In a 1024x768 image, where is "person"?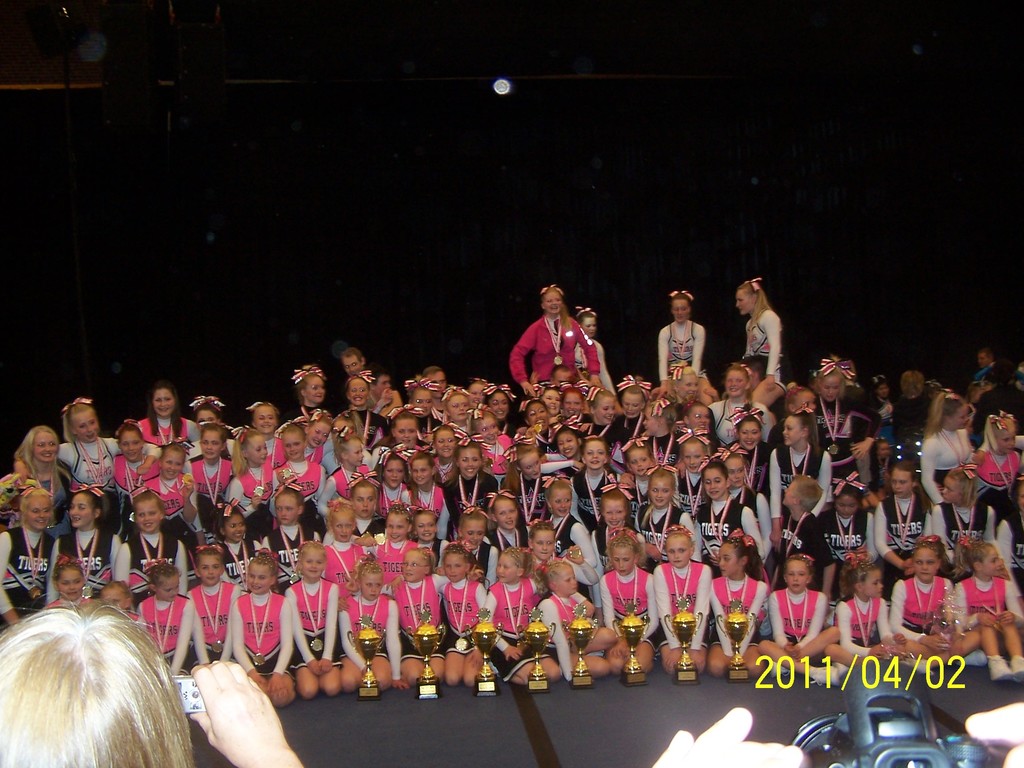
[x1=177, y1=421, x2=239, y2=518].
